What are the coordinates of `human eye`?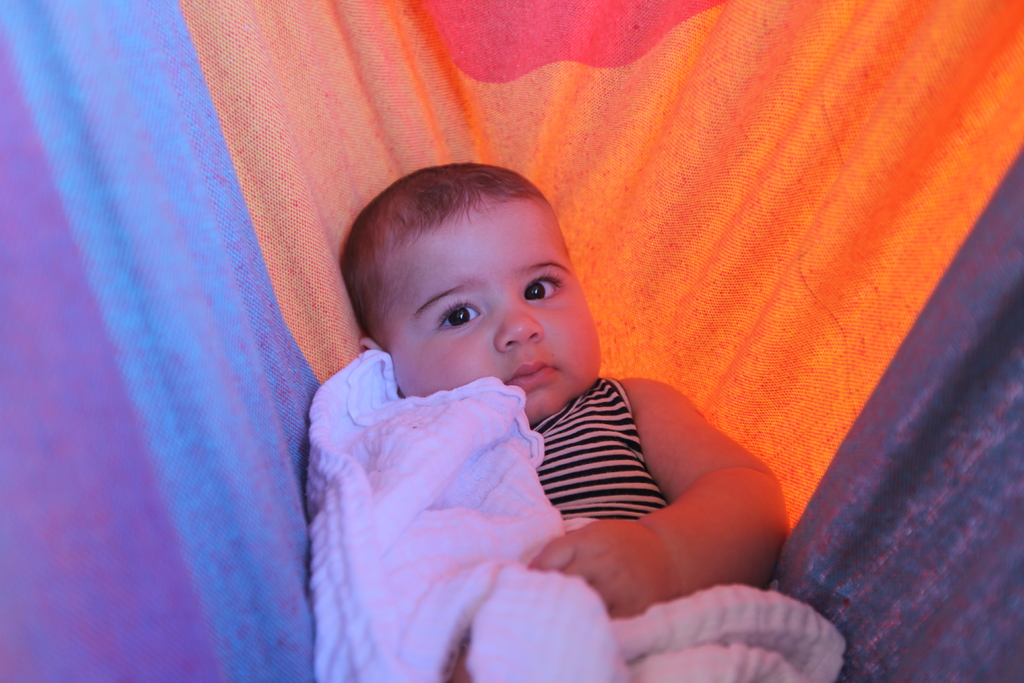
<box>518,267,557,304</box>.
